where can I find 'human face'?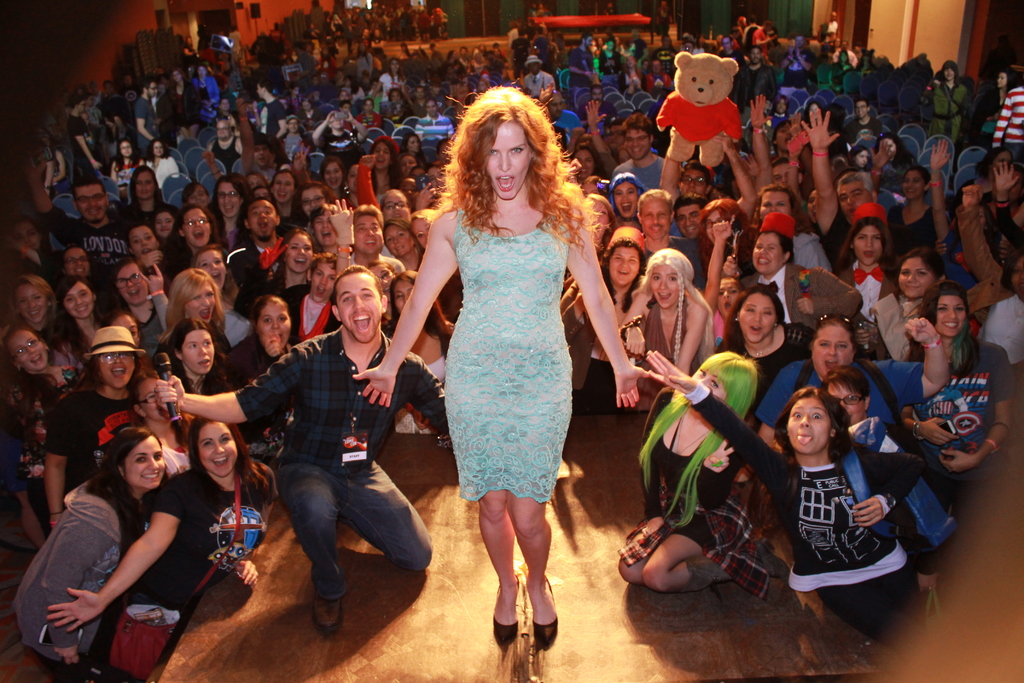
You can find it at 935 295 965 333.
